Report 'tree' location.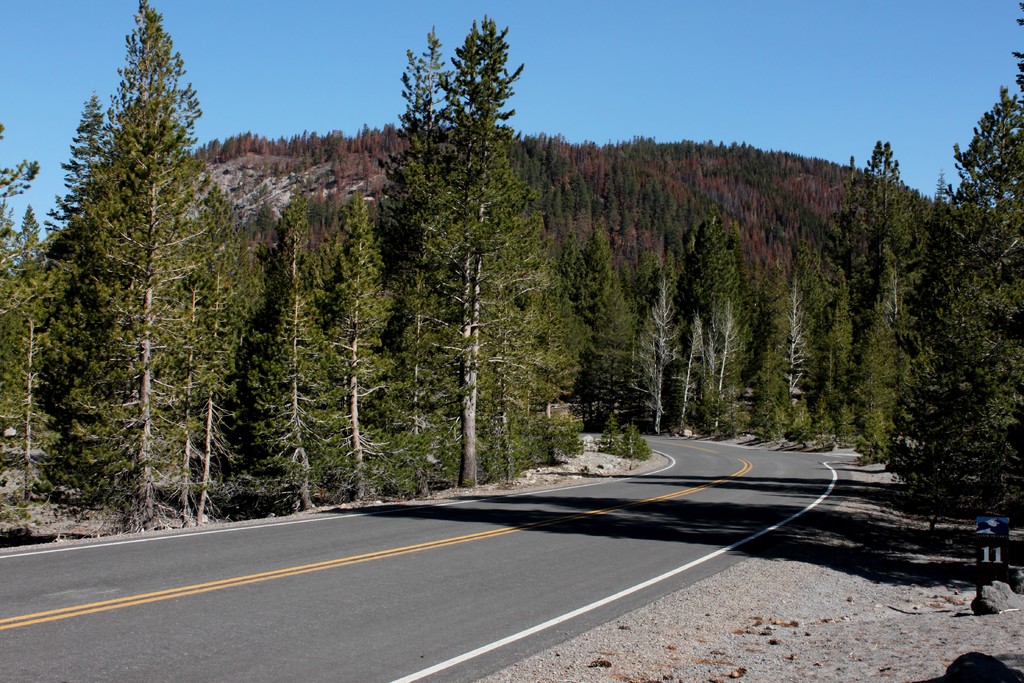
Report: region(1, 215, 56, 506).
